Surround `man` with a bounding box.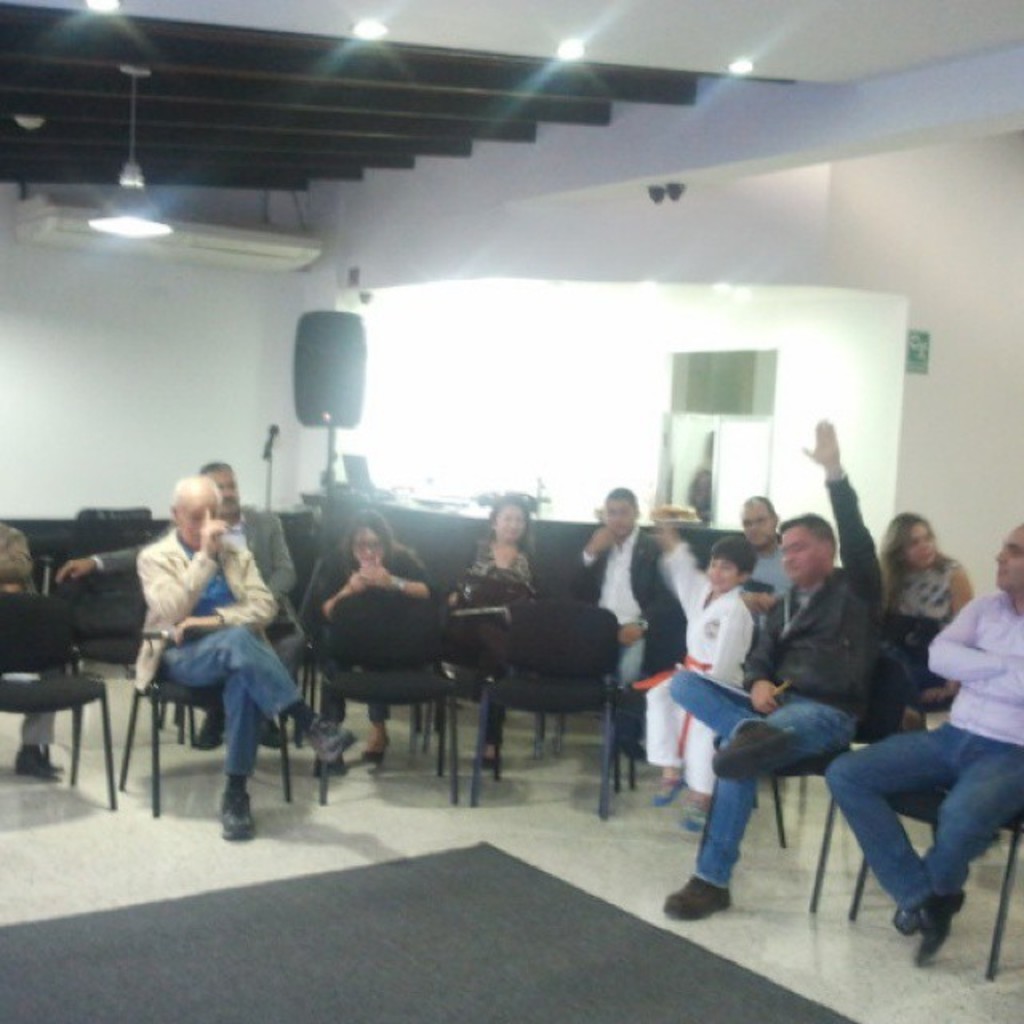
(54, 458, 304, 752).
